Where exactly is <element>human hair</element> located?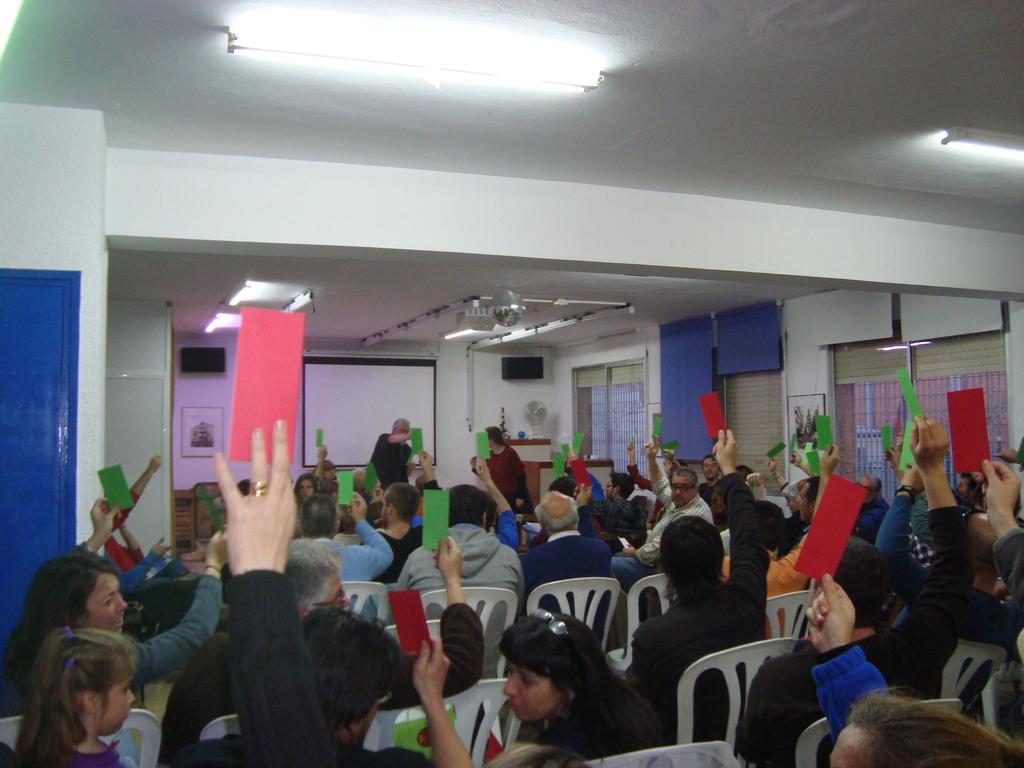
Its bounding box is 534 490 577 536.
